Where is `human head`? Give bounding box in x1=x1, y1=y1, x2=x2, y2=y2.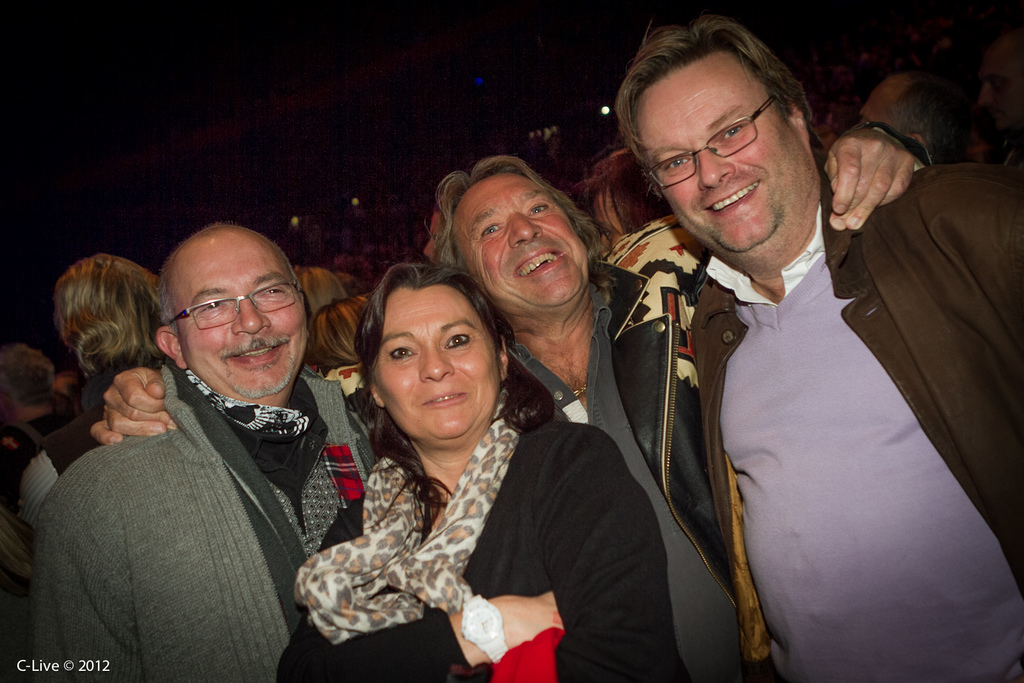
x1=619, y1=13, x2=813, y2=260.
